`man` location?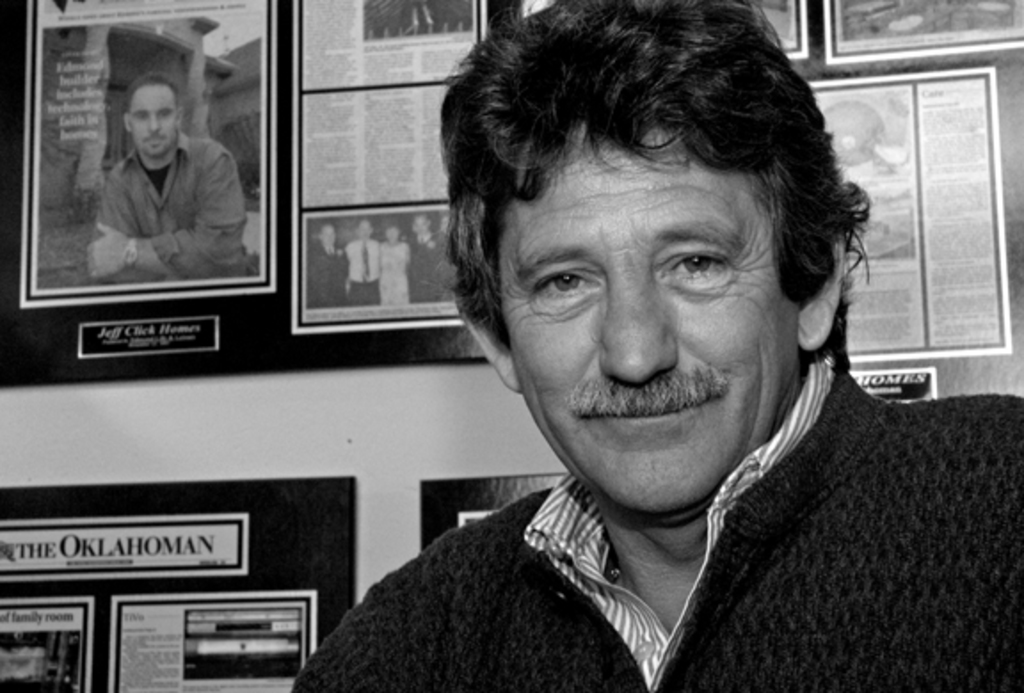
<box>290,0,1022,691</box>
